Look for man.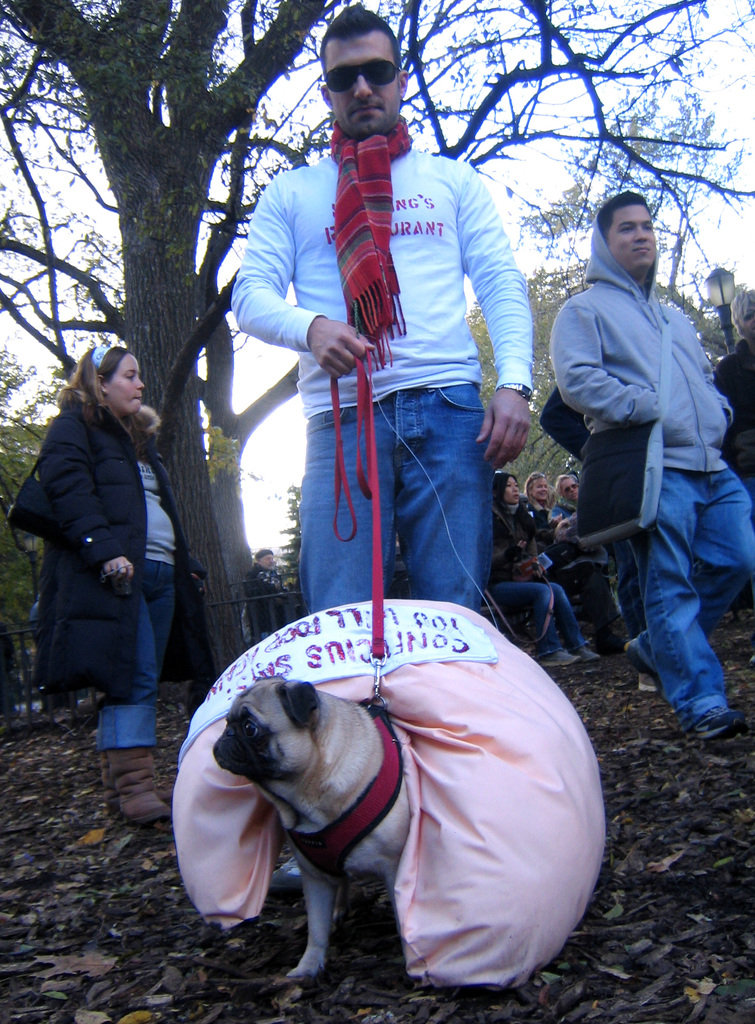
Found: [207, 0, 526, 724].
